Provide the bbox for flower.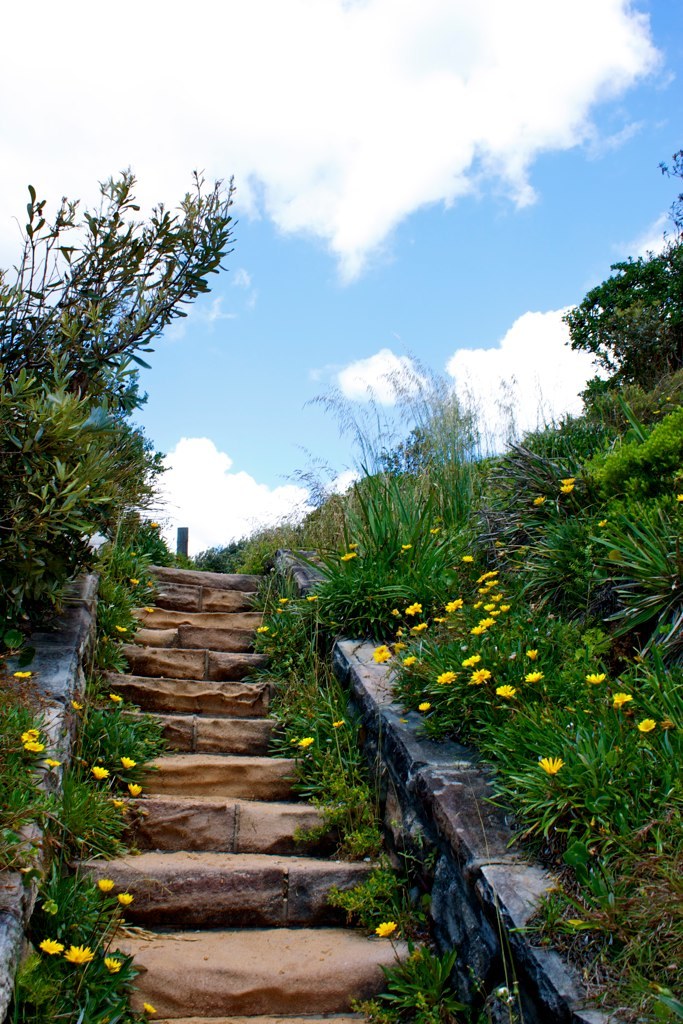
[left=610, top=687, right=627, bottom=707].
